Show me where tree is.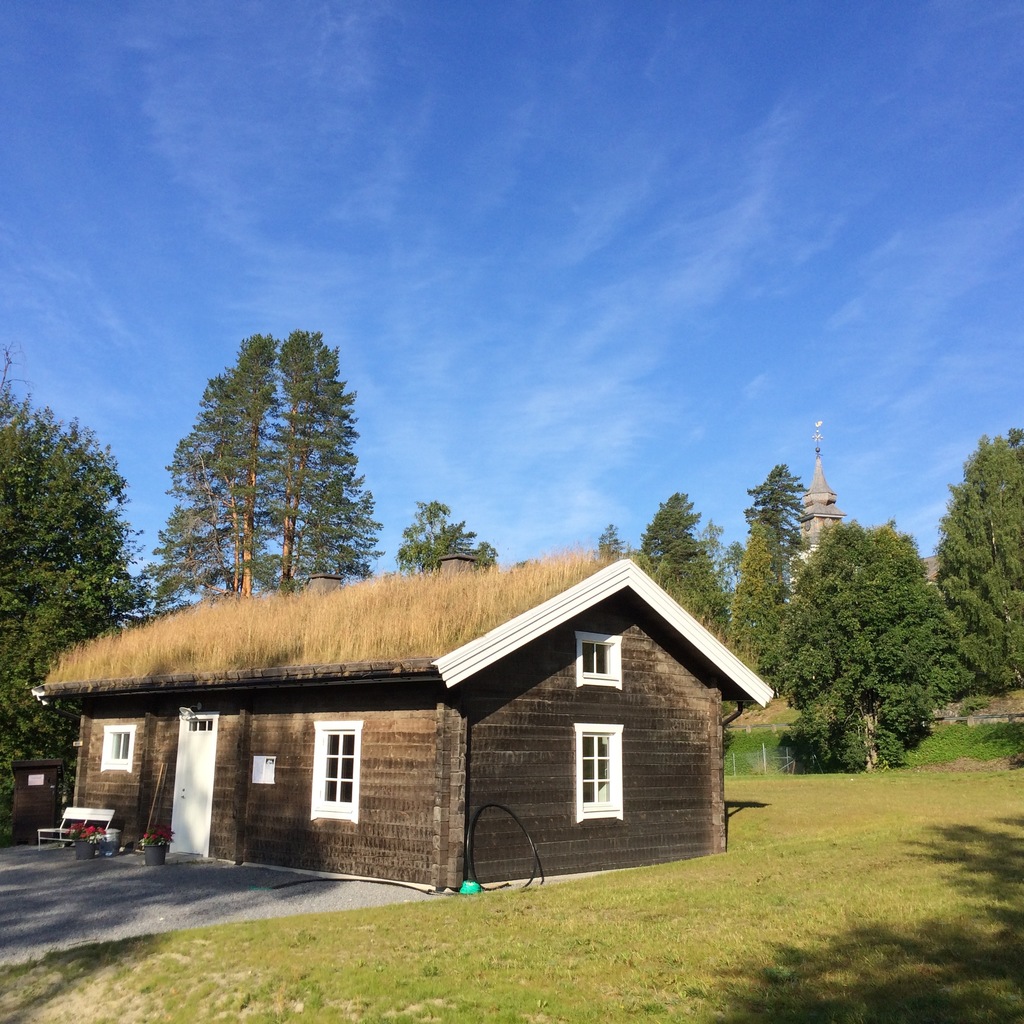
tree is at 387:488:502:575.
